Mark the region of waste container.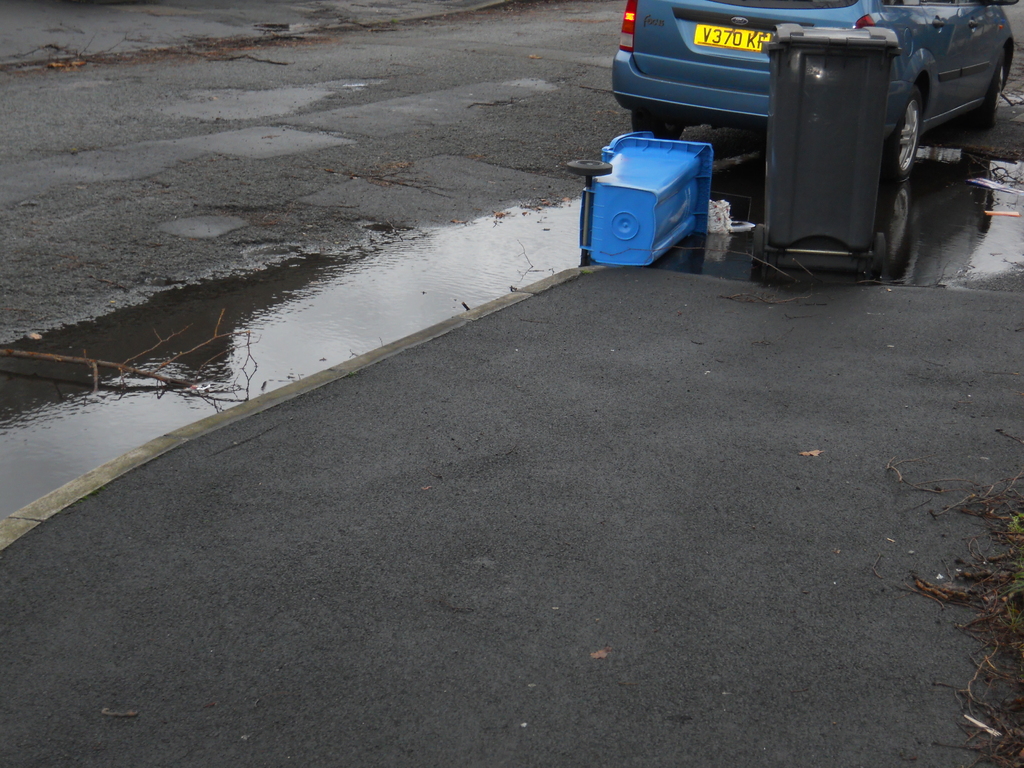
Region: box(568, 125, 729, 270).
